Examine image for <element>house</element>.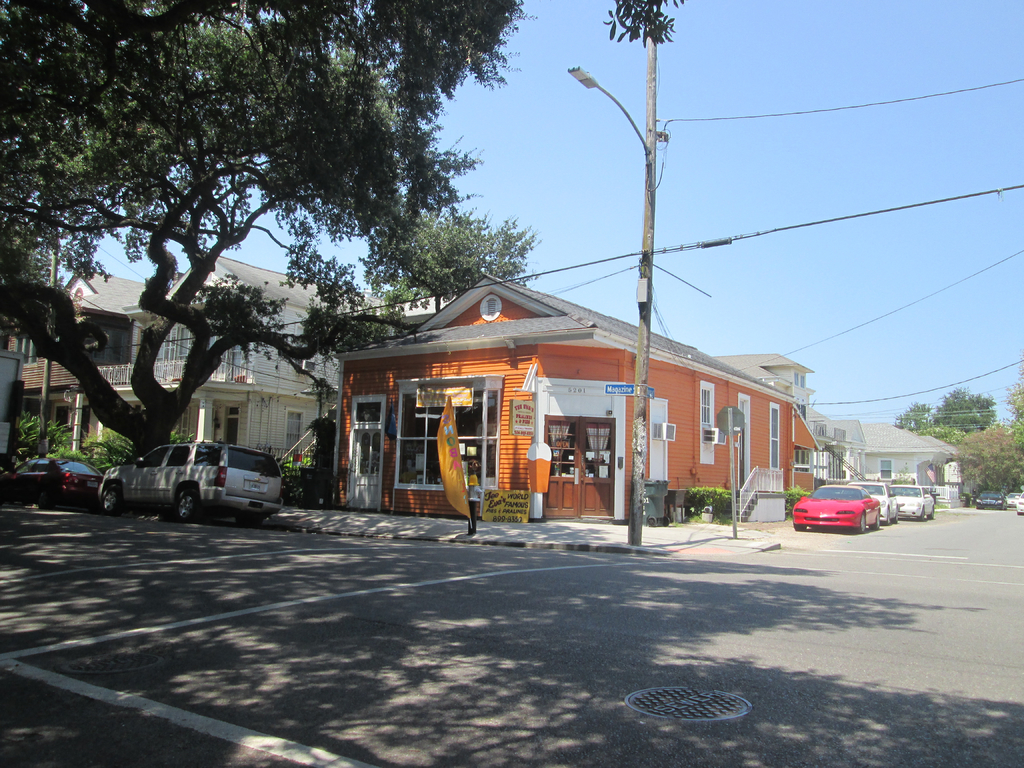
Examination result: crop(329, 265, 827, 531).
